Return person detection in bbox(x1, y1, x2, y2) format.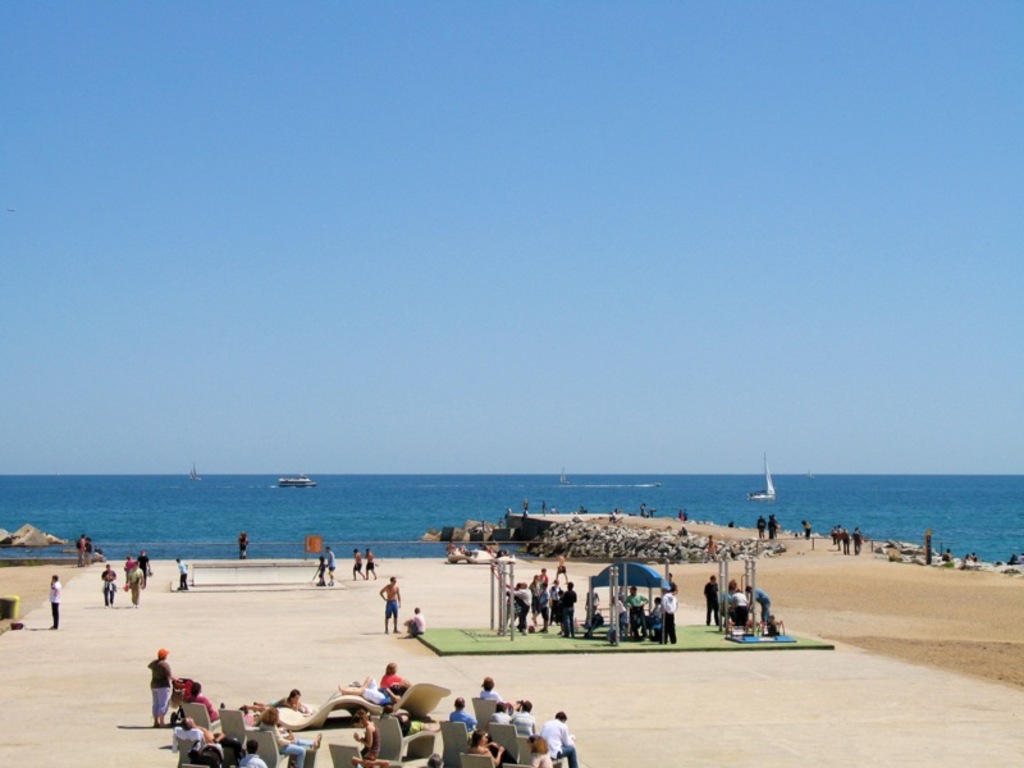
bbox(145, 648, 183, 728).
